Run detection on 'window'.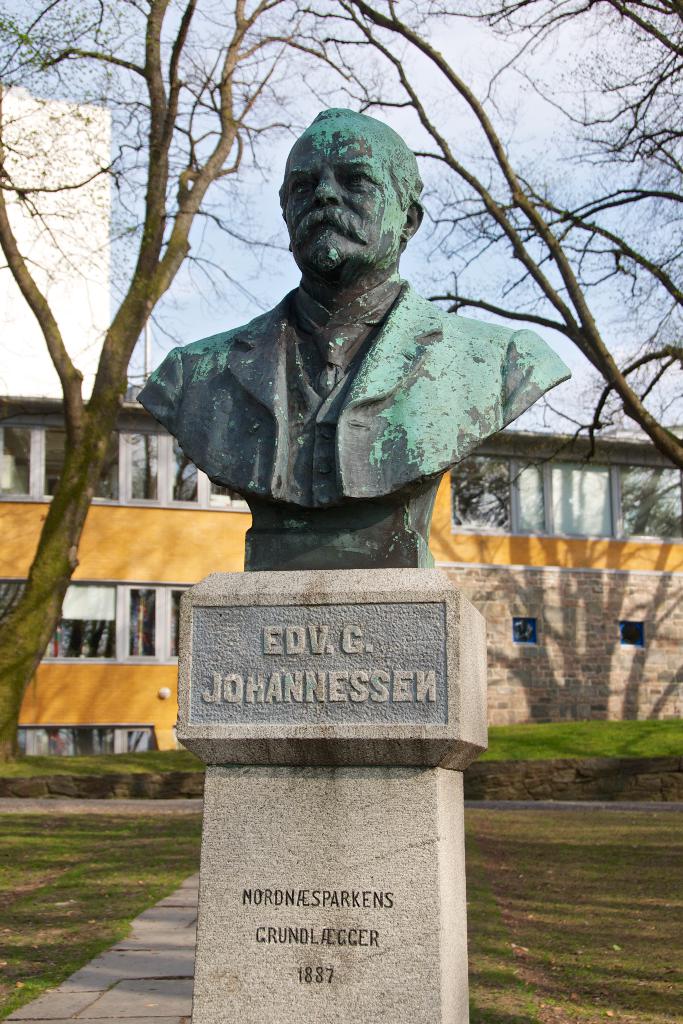
Result: (left=509, top=615, right=539, bottom=648).
